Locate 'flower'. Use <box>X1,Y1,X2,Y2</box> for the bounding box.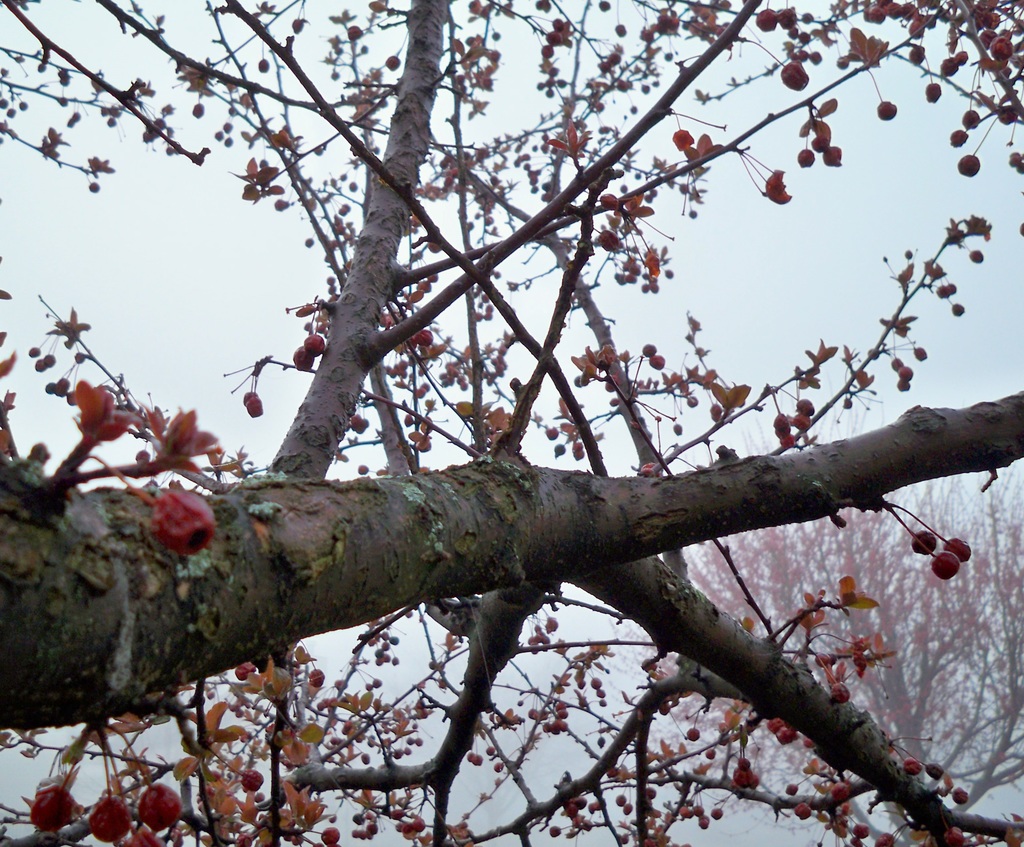
<box>0,0,1023,844</box>.
